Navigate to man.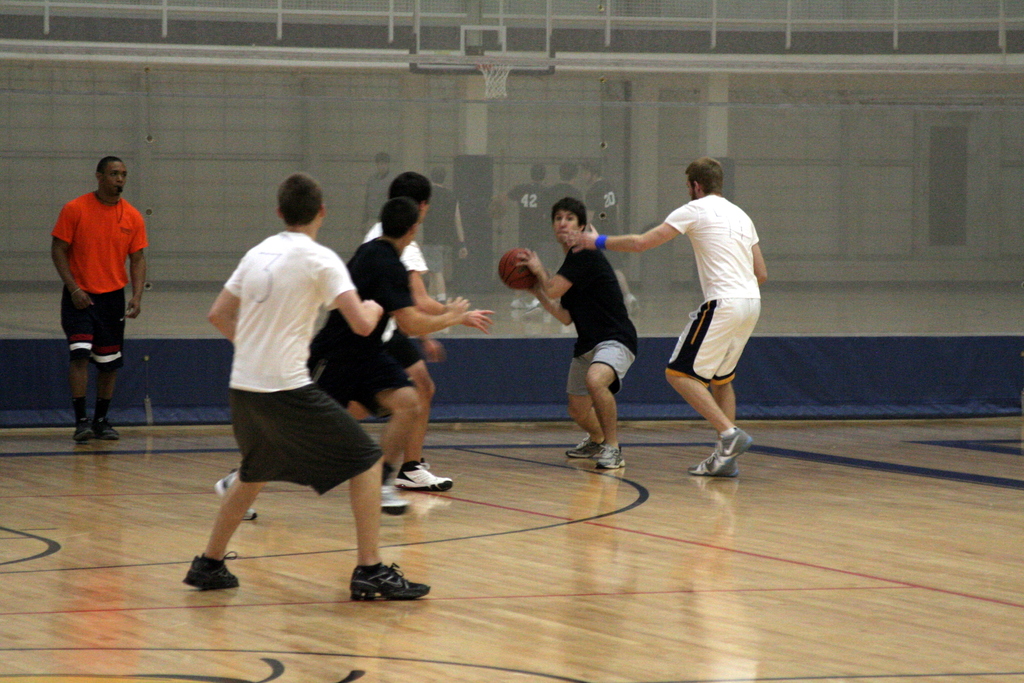
Navigation target: Rect(365, 169, 492, 491).
